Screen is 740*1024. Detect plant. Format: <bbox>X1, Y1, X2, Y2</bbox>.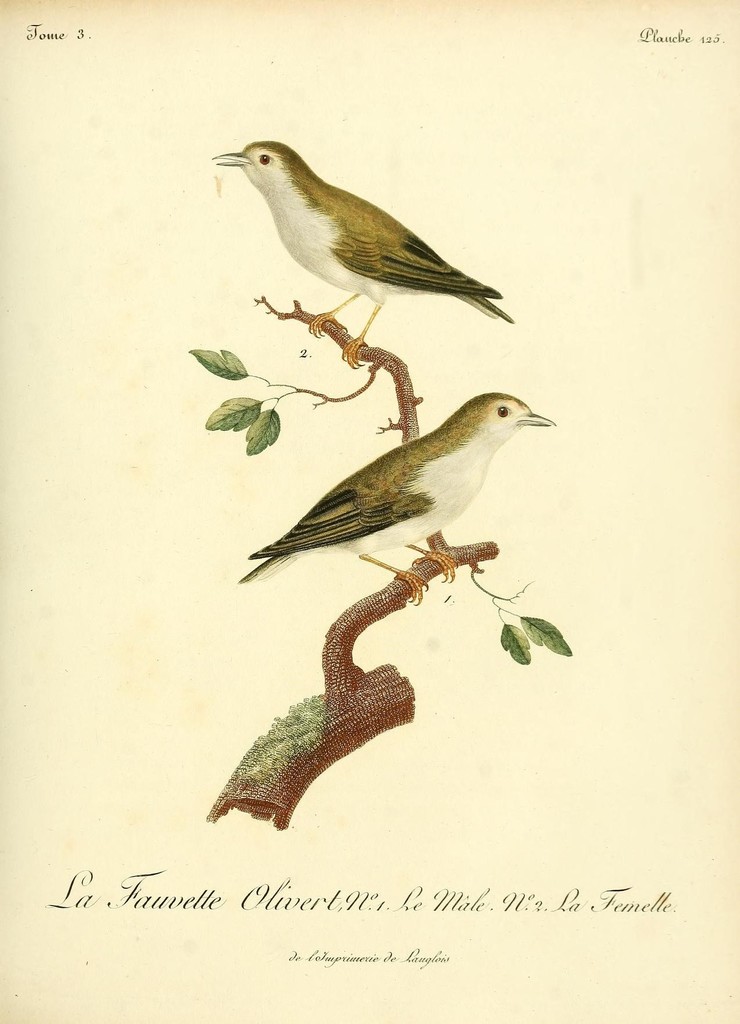
<bbox>186, 294, 573, 830</bbox>.
